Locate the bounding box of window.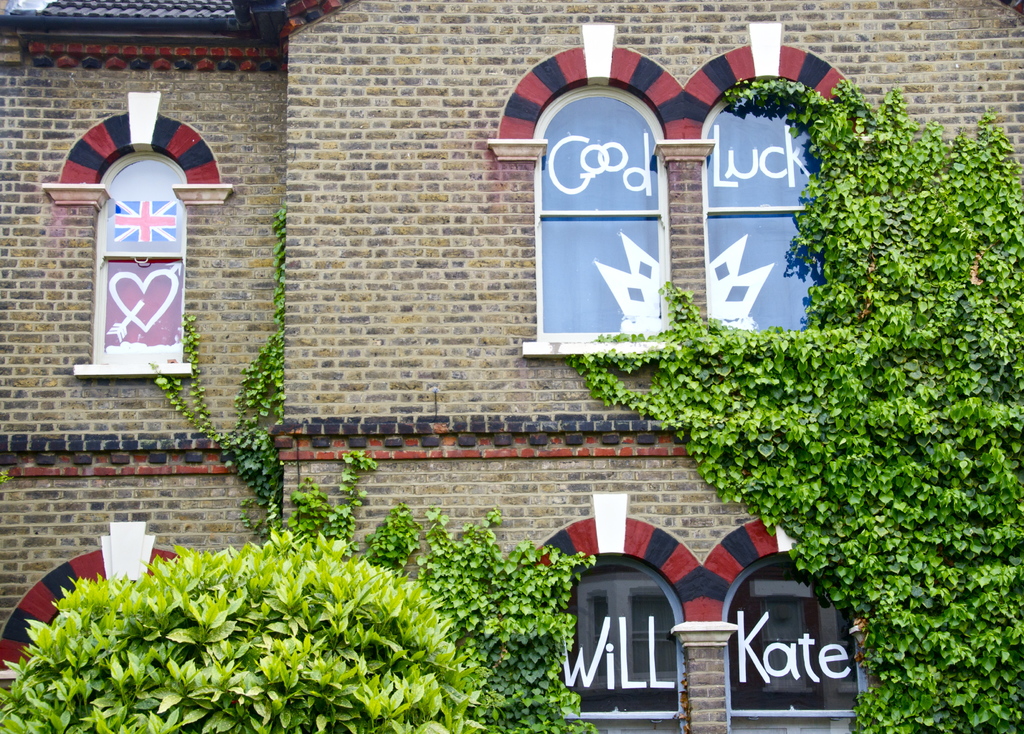
Bounding box: {"x1": 88, "y1": 158, "x2": 189, "y2": 373}.
